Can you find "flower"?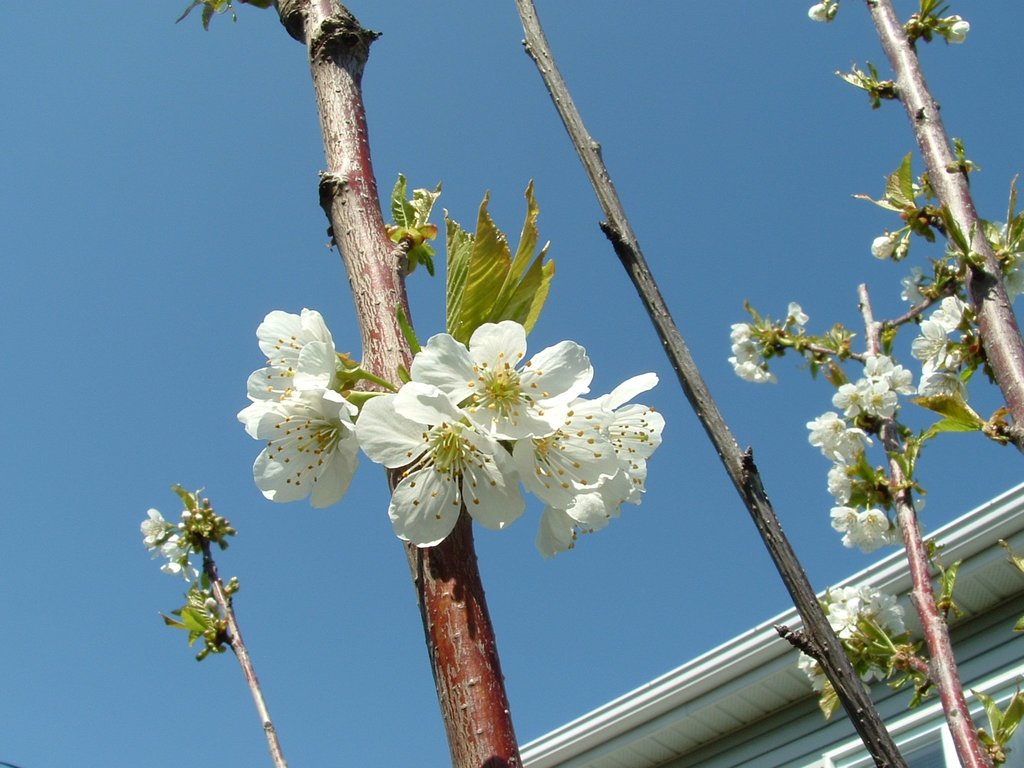
Yes, bounding box: 137:508:172:544.
